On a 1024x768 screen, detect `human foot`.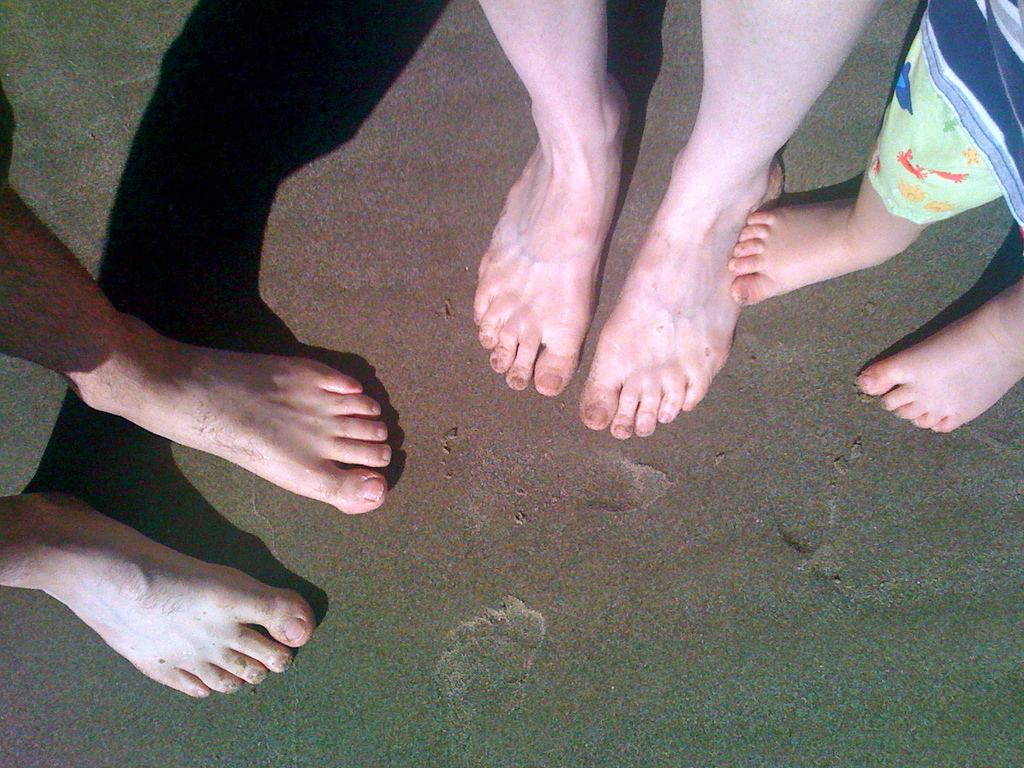
{"left": 469, "top": 68, "right": 636, "bottom": 399}.
